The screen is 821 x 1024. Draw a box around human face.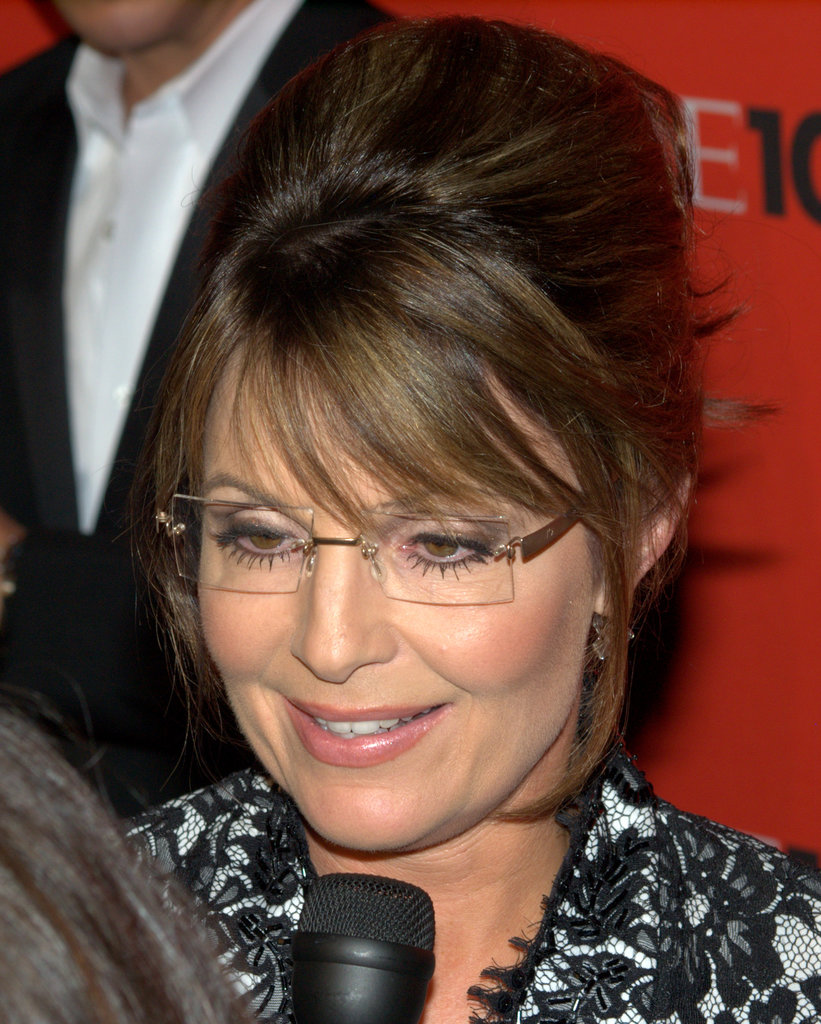
locate(195, 357, 597, 851).
